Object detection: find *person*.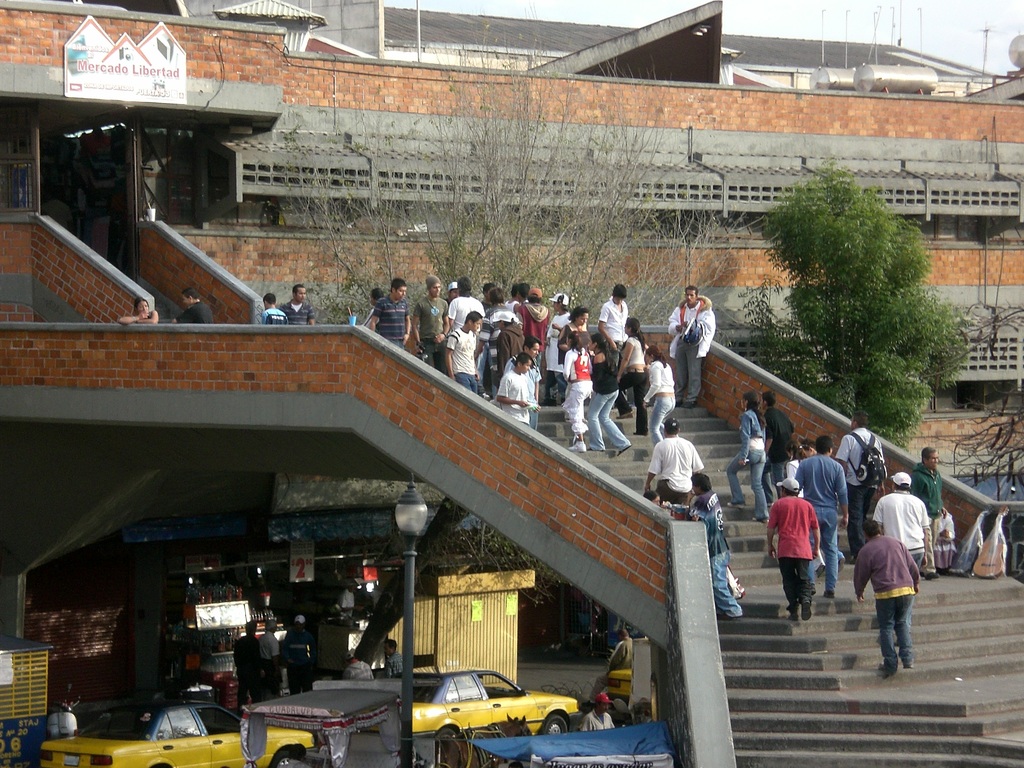
bbox=[379, 639, 405, 681].
